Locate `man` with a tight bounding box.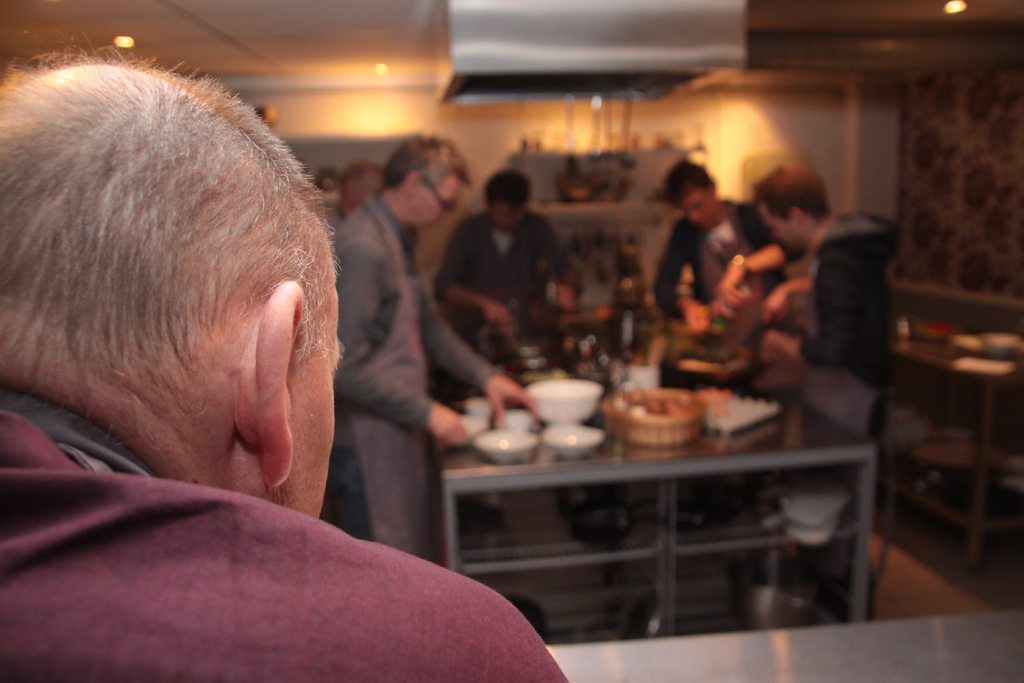
Rect(314, 131, 543, 566).
